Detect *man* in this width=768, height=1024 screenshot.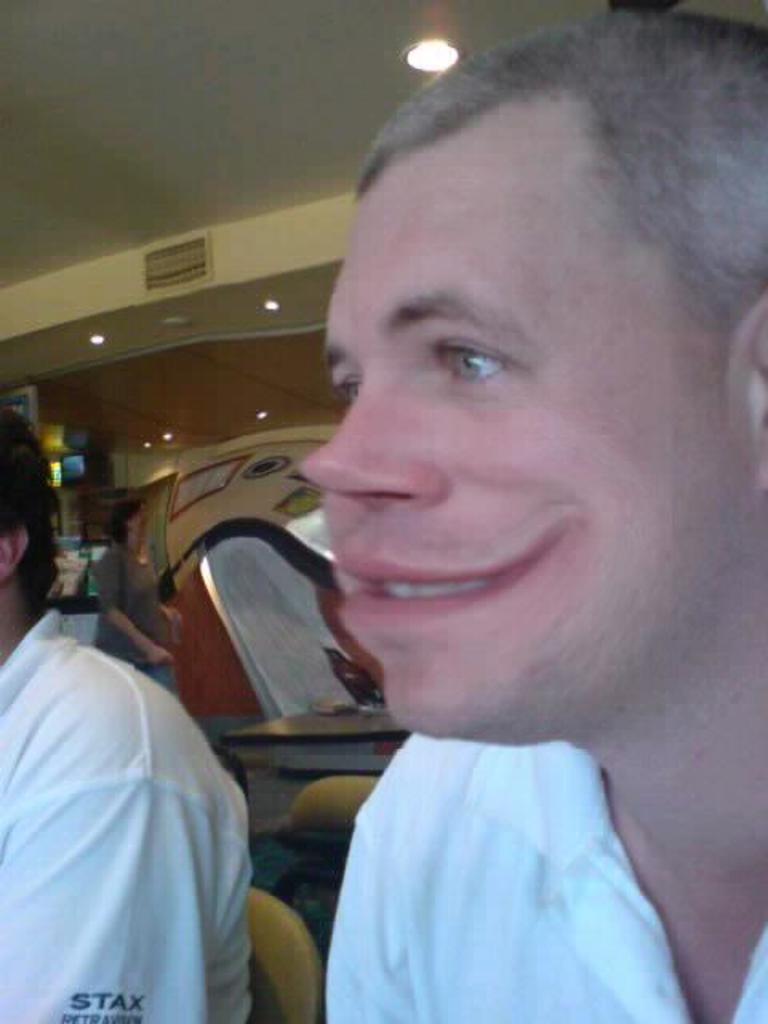
Detection: Rect(170, 27, 767, 1003).
